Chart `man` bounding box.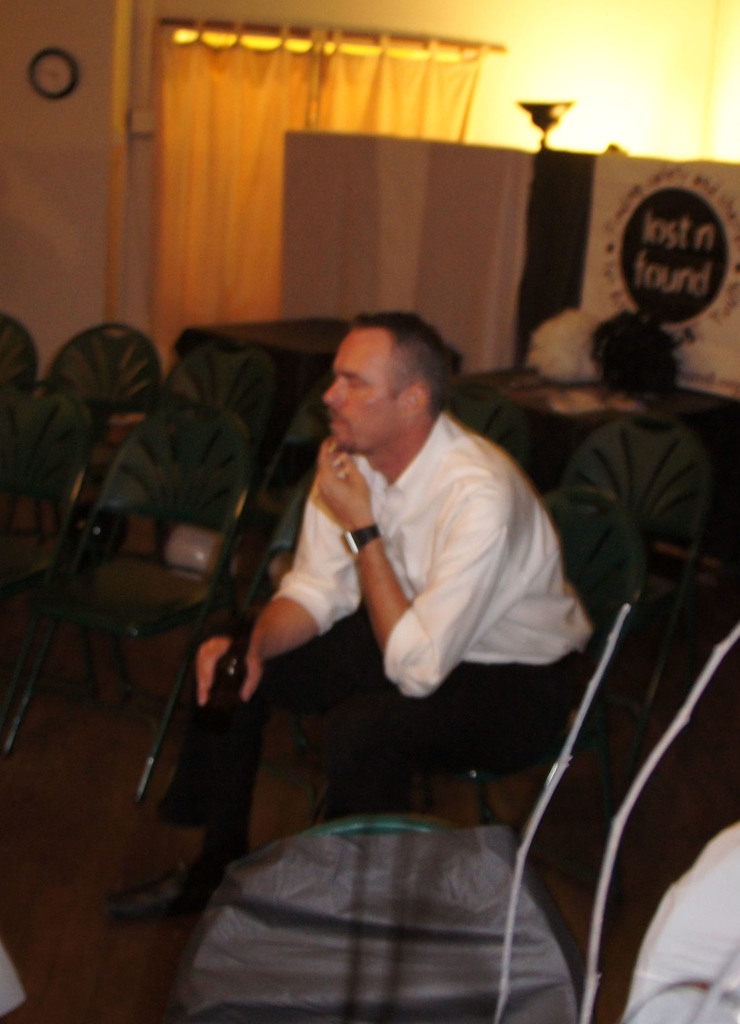
Charted: box=[202, 299, 606, 888].
